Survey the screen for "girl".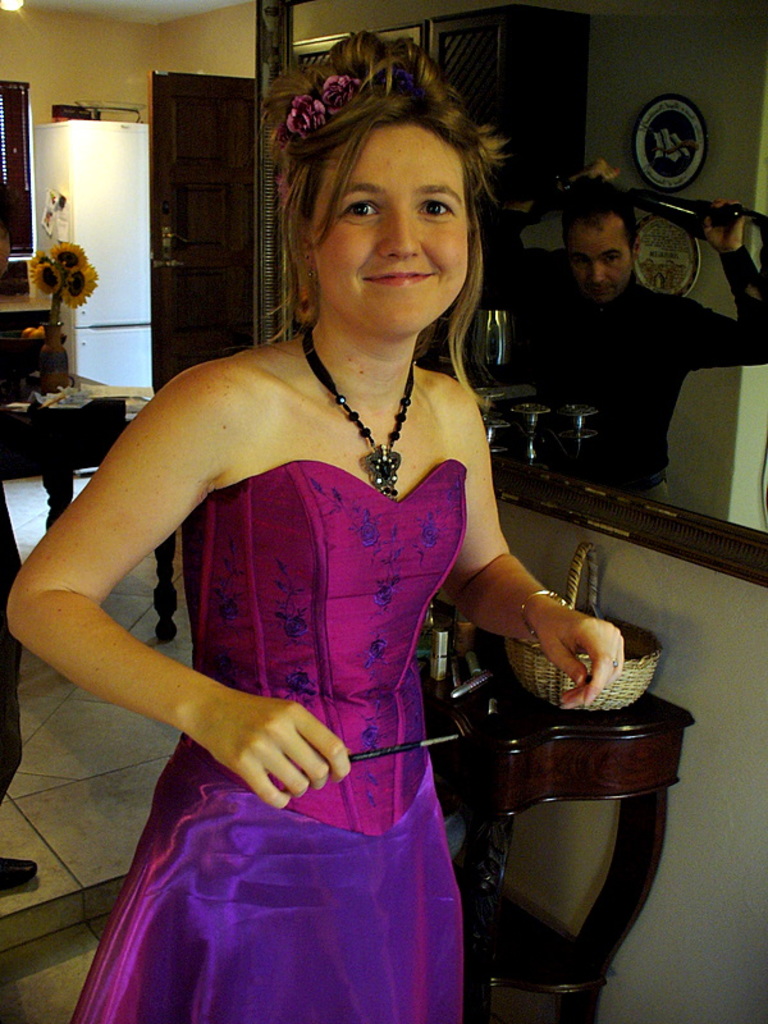
Survey found: x1=5 y1=20 x2=627 y2=1023.
